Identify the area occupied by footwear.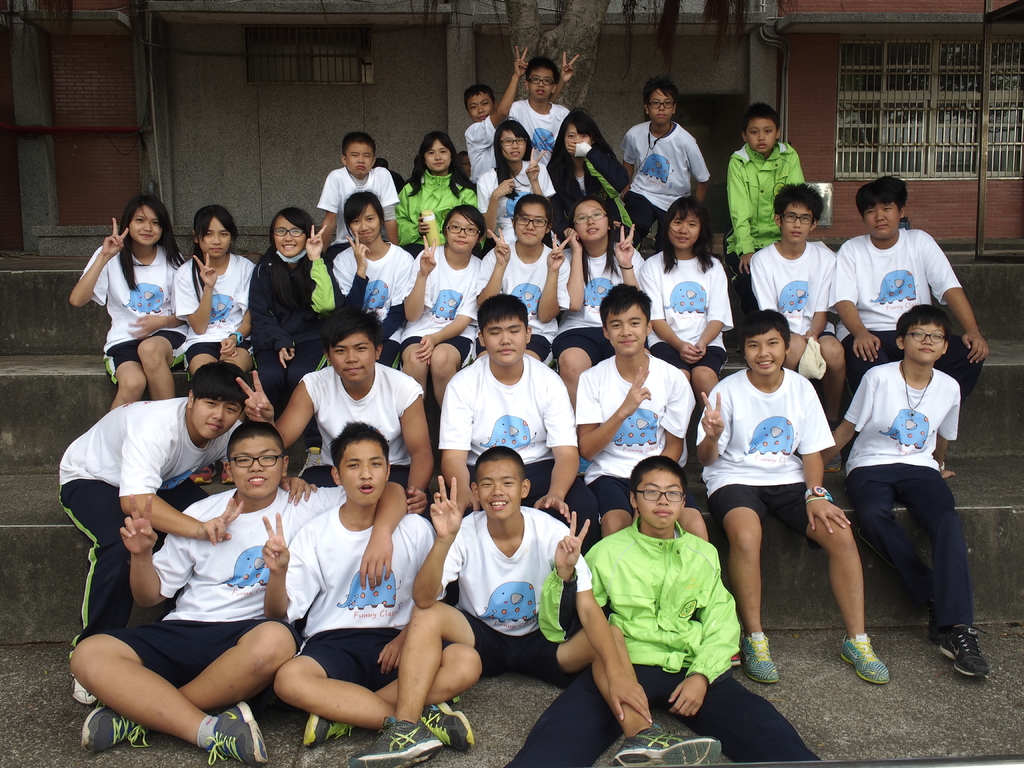
Area: left=840, top=634, right=892, bottom=685.
